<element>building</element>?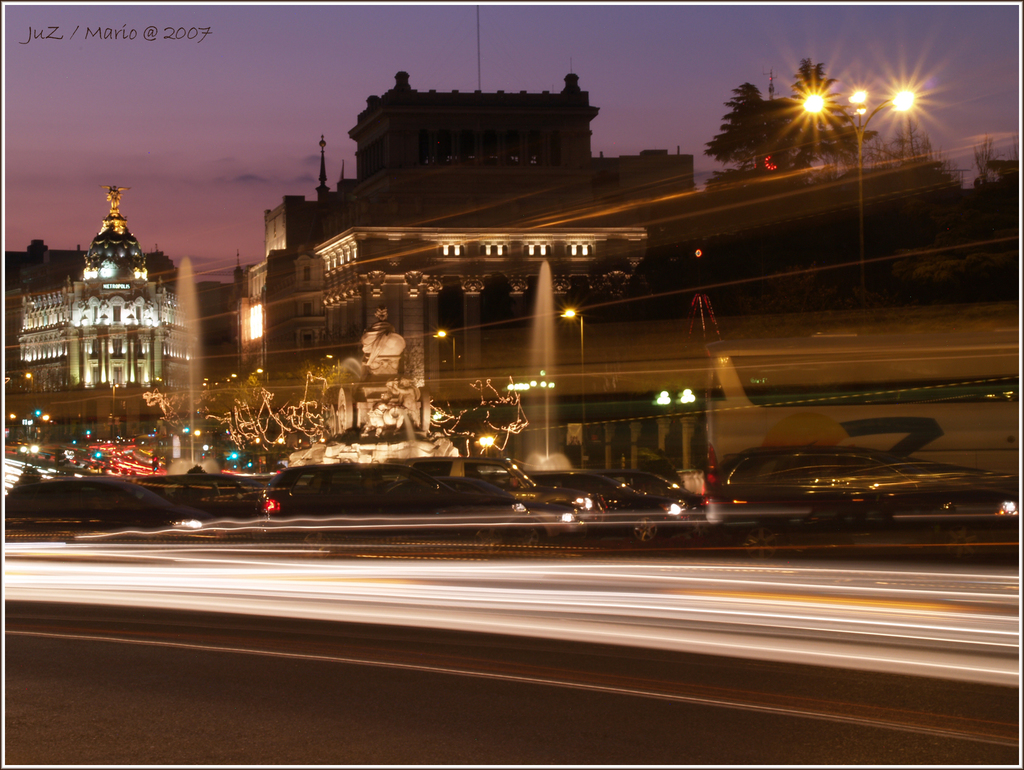
select_region(20, 178, 201, 463)
